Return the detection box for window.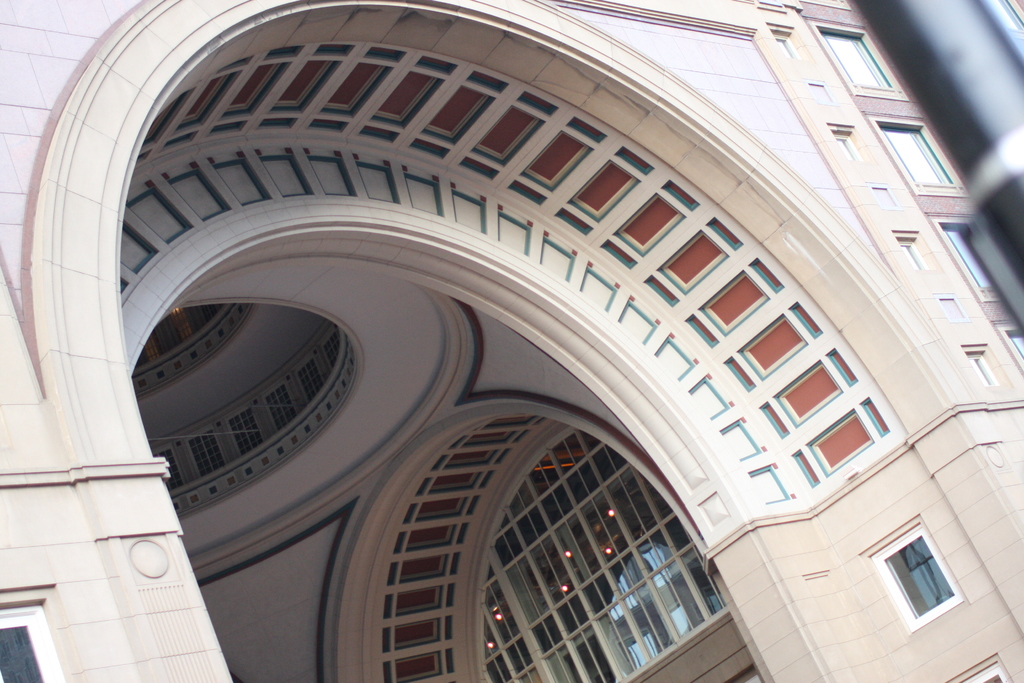
[left=881, top=125, right=956, bottom=183].
